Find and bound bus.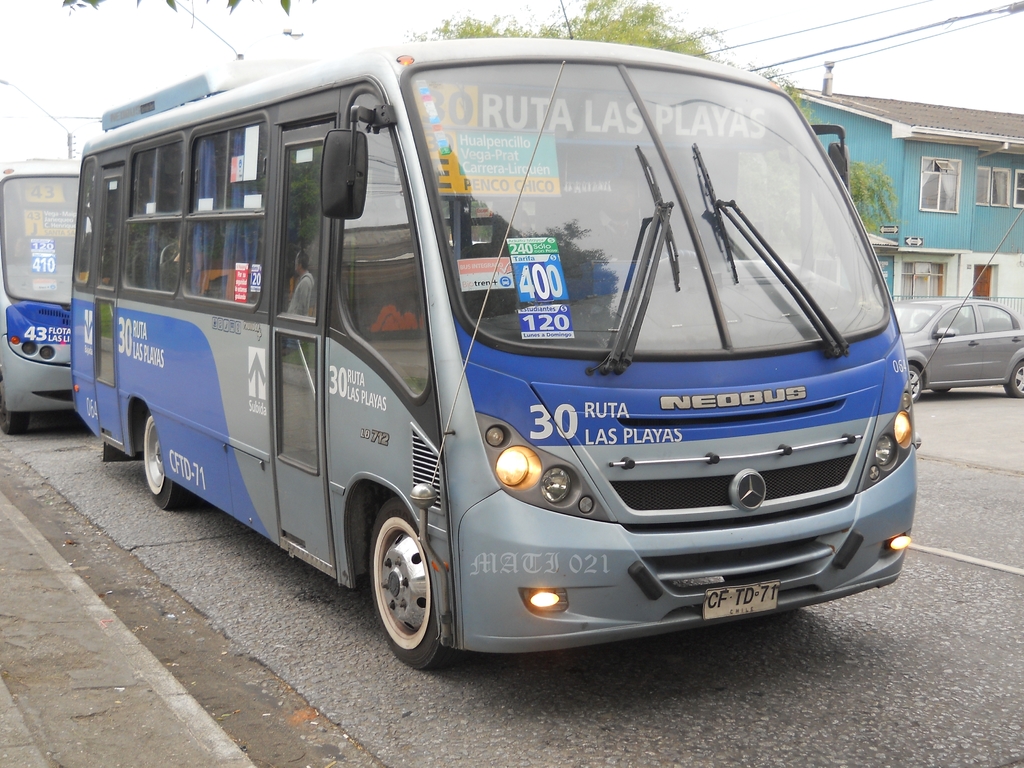
Bound: <bbox>0, 159, 92, 435</bbox>.
